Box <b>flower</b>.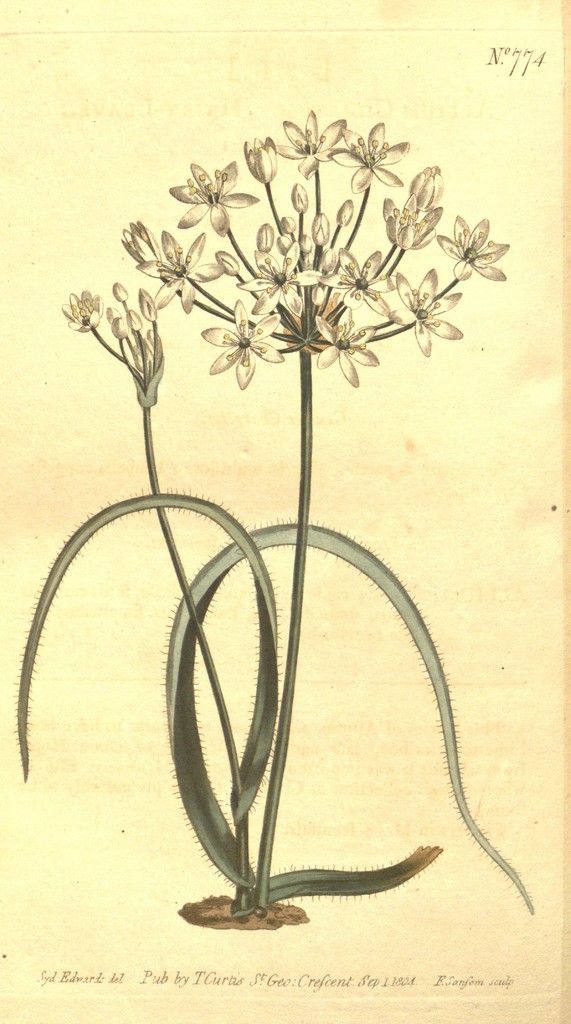
bbox=[334, 120, 411, 194].
